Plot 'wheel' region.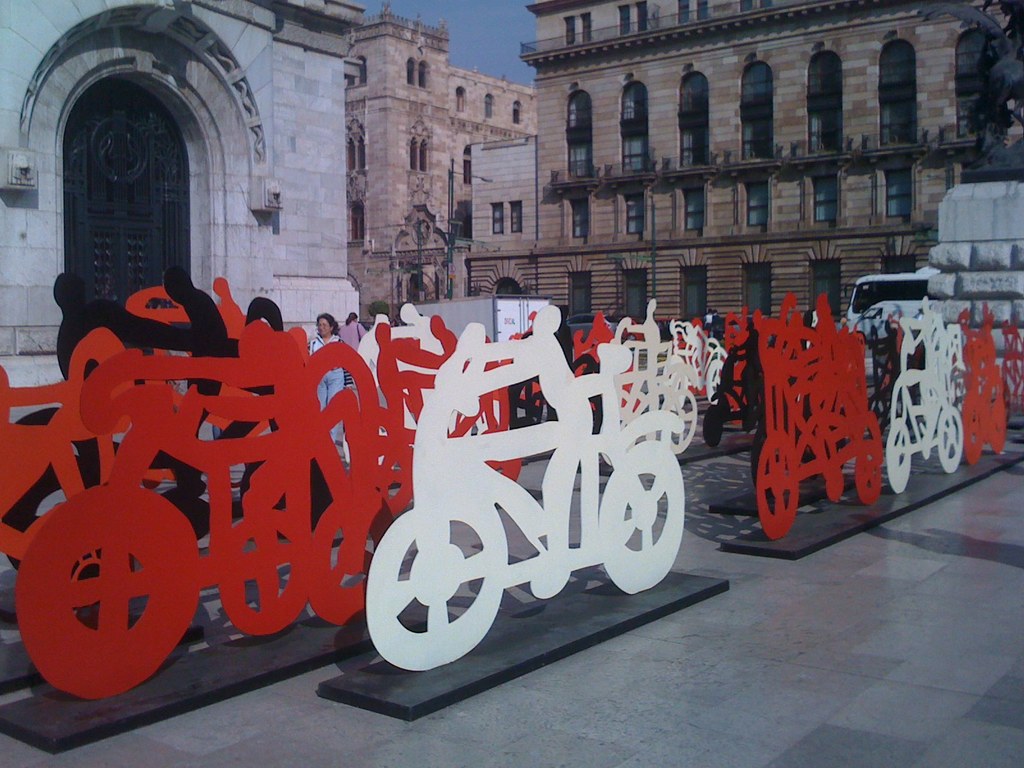
Plotted at <box>365,506,508,673</box>.
